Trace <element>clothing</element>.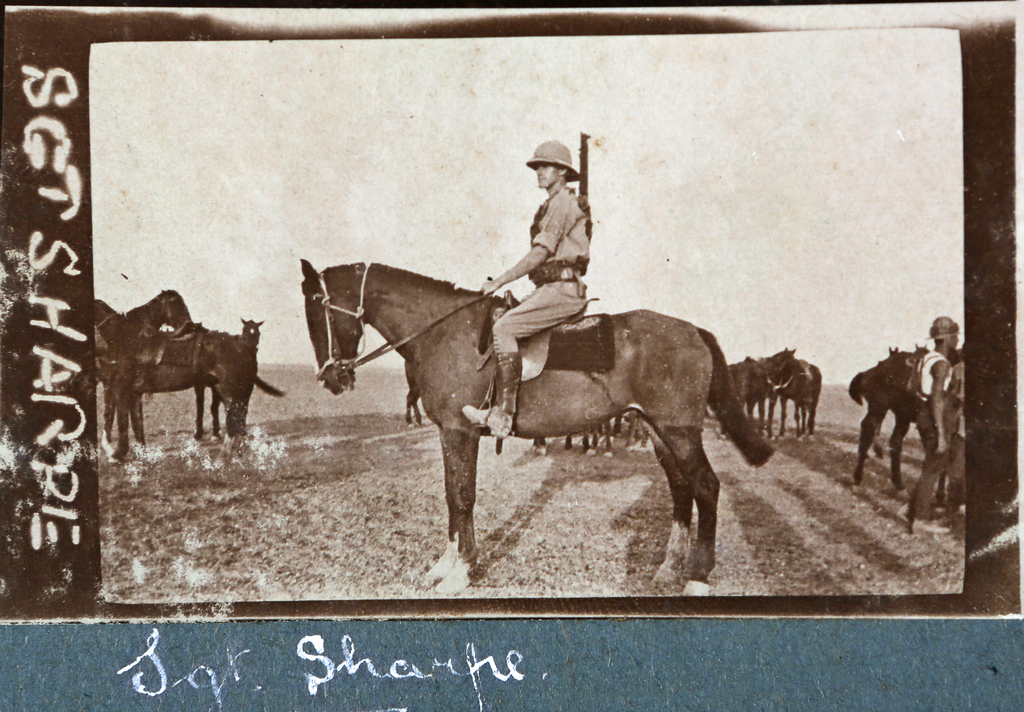
Traced to [x1=499, y1=137, x2=608, y2=327].
